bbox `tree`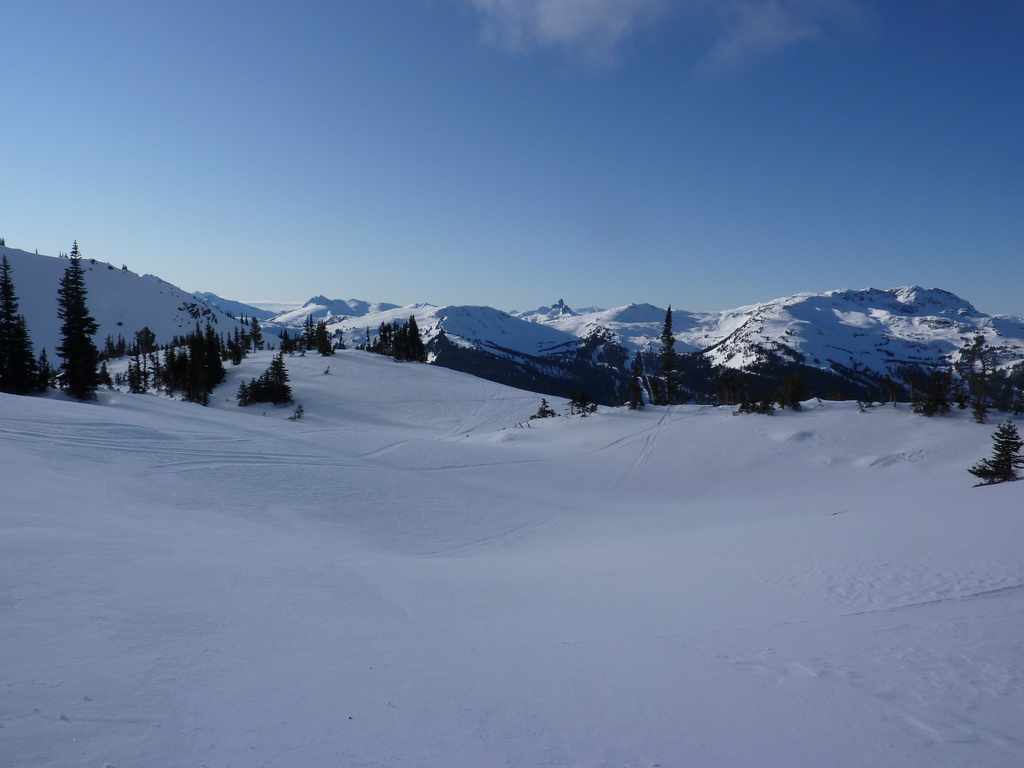
(left=68, top=237, right=103, bottom=397)
